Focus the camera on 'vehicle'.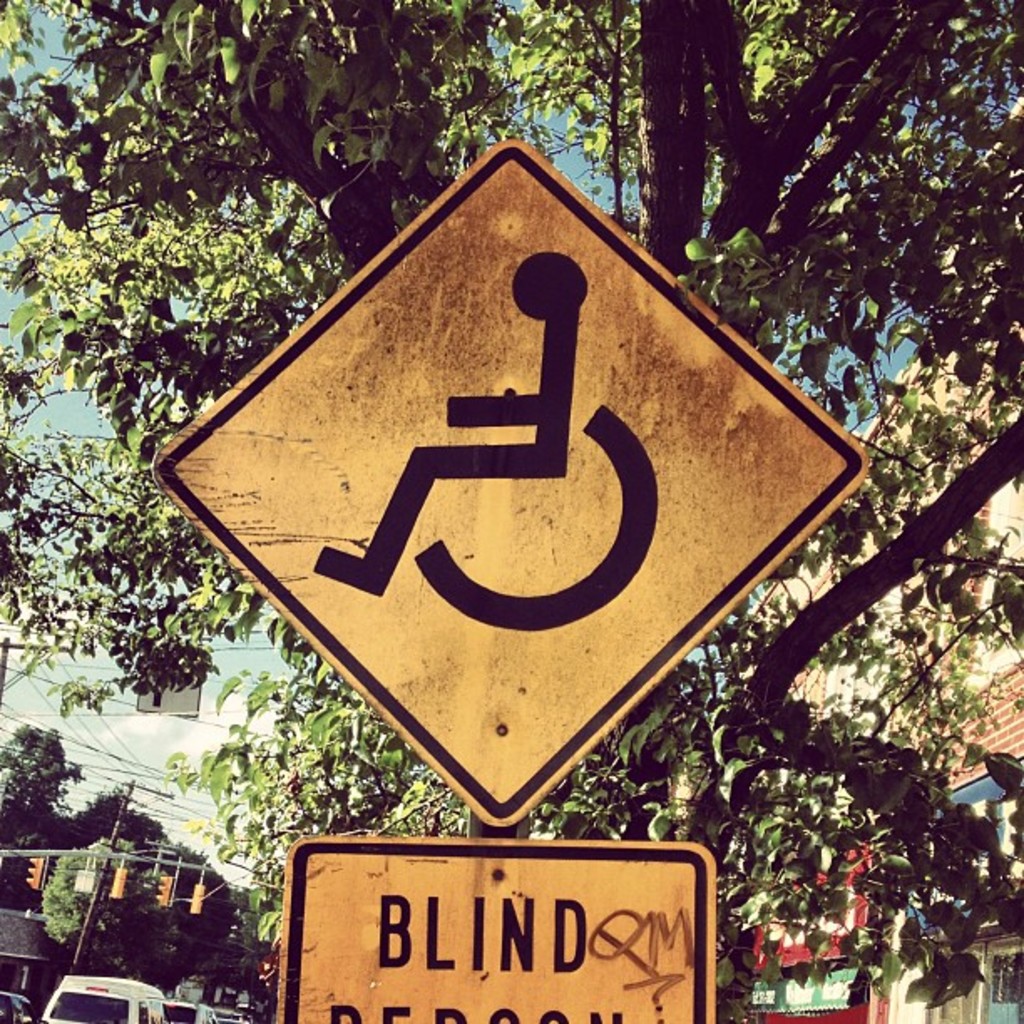
Focus region: bbox=[209, 1004, 253, 1022].
